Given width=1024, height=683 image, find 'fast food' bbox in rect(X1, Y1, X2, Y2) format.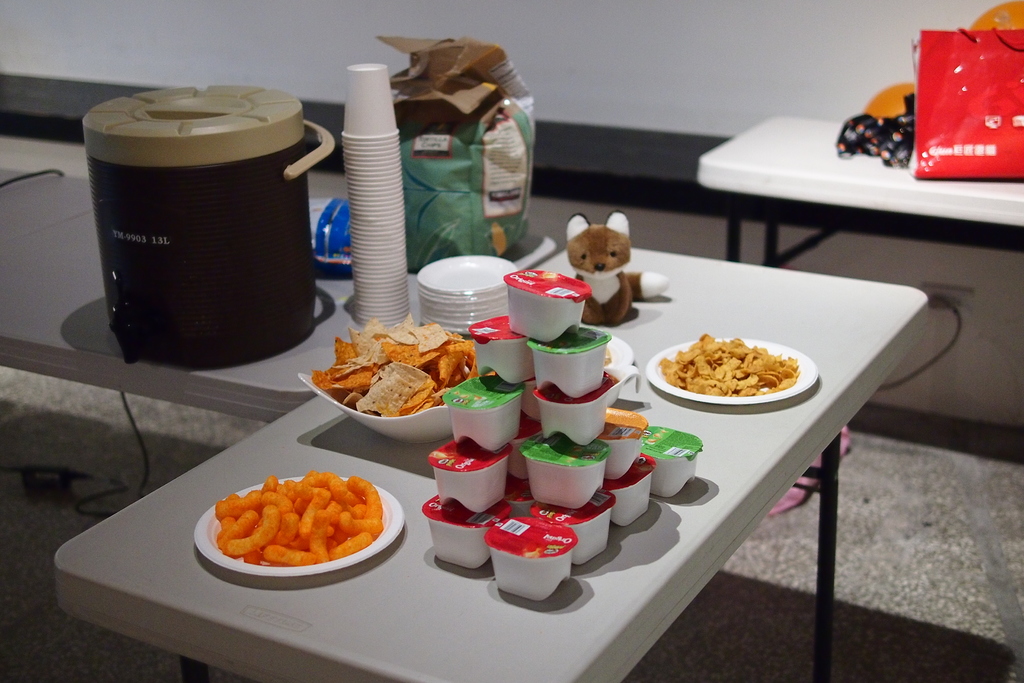
rect(211, 479, 387, 570).
